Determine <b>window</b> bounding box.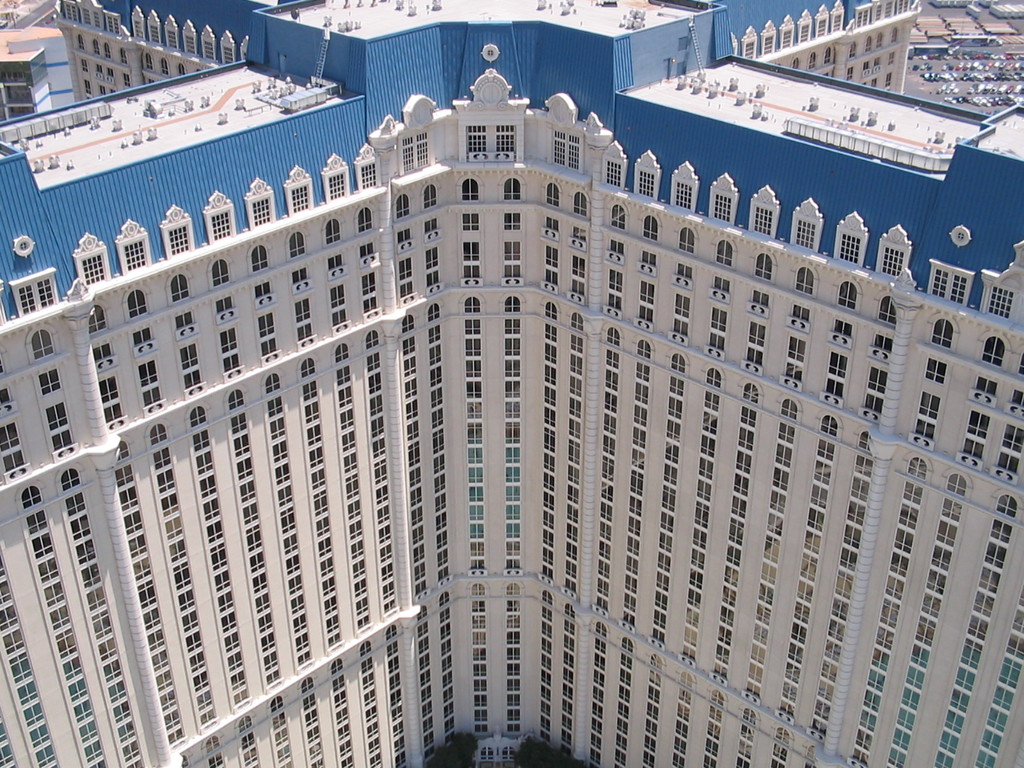
Determined: detection(412, 542, 425, 563).
